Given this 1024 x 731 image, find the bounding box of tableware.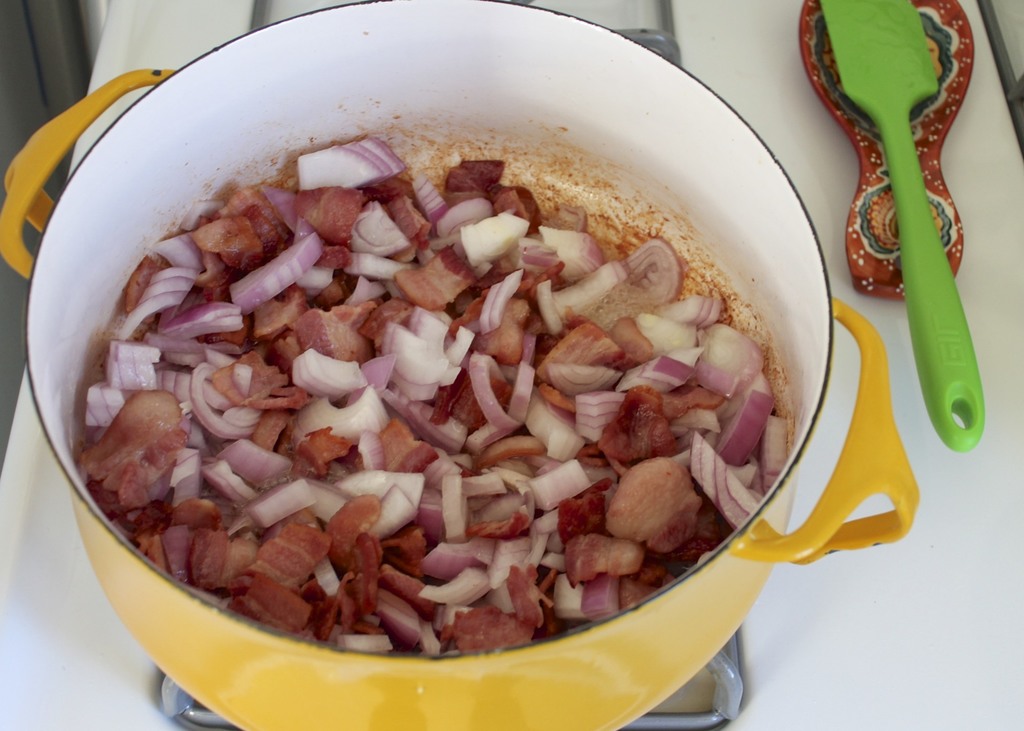
{"left": 797, "top": 0, "right": 975, "bottom": 297}.
